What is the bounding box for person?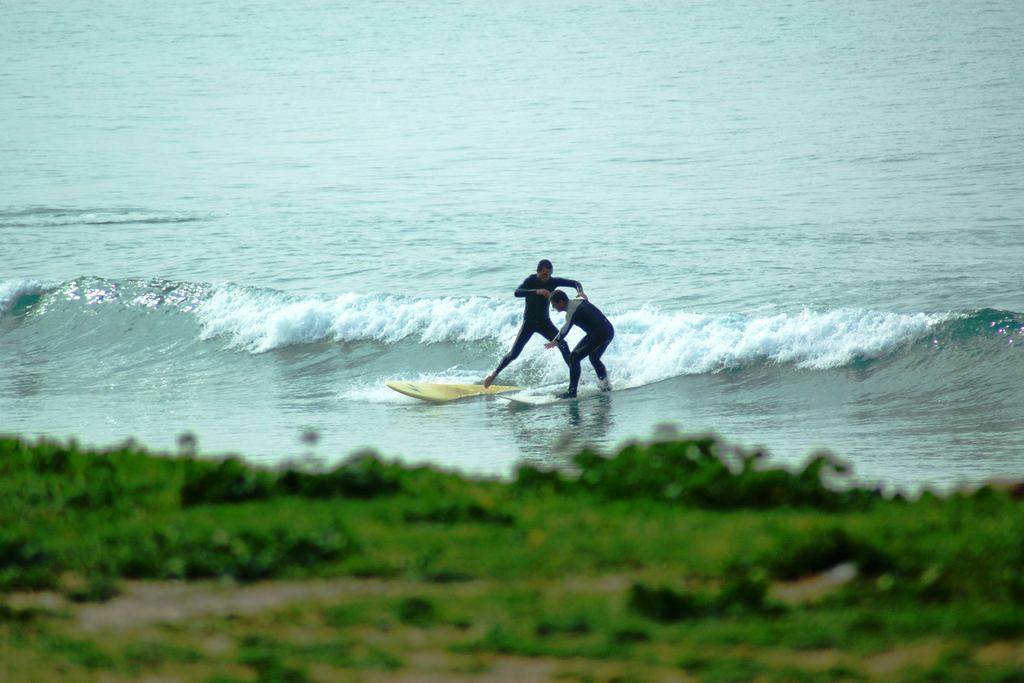
box(479, 246, 566, 401).
